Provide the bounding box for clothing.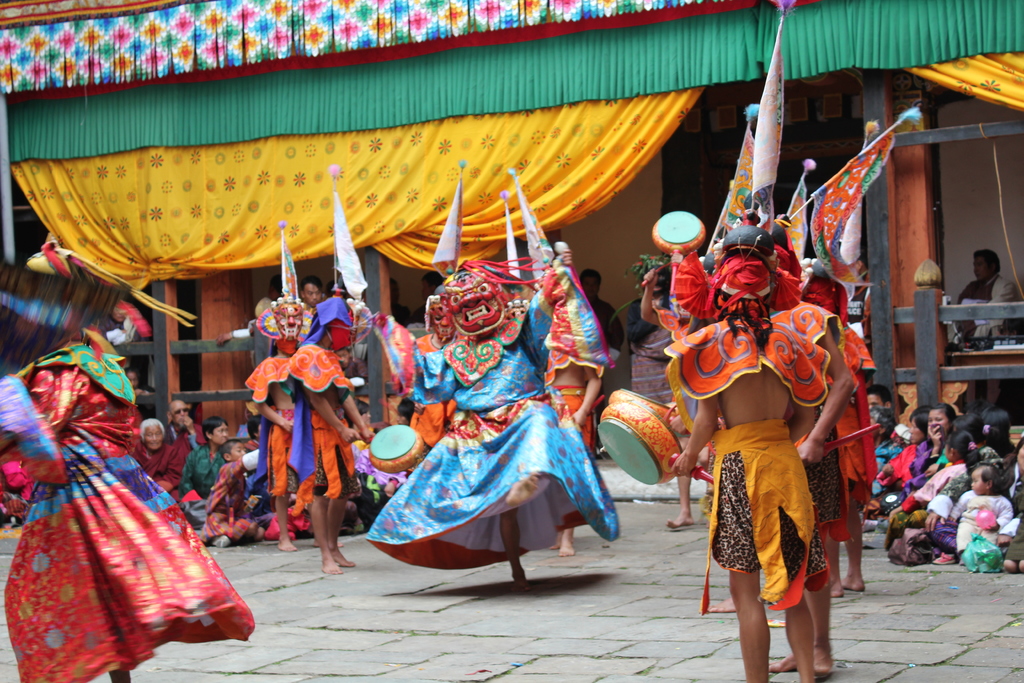
[x1=961, y1=278, x2=1023, y2=346].
